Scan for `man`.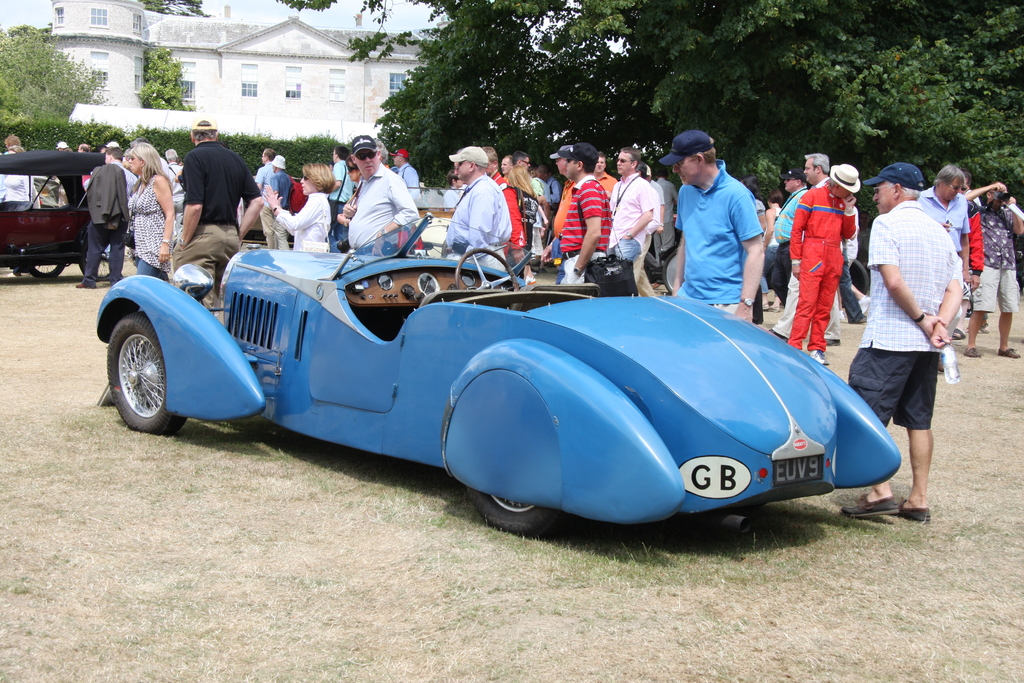
Scan result: x1=790, y1=161, x2=860, y2=370.
